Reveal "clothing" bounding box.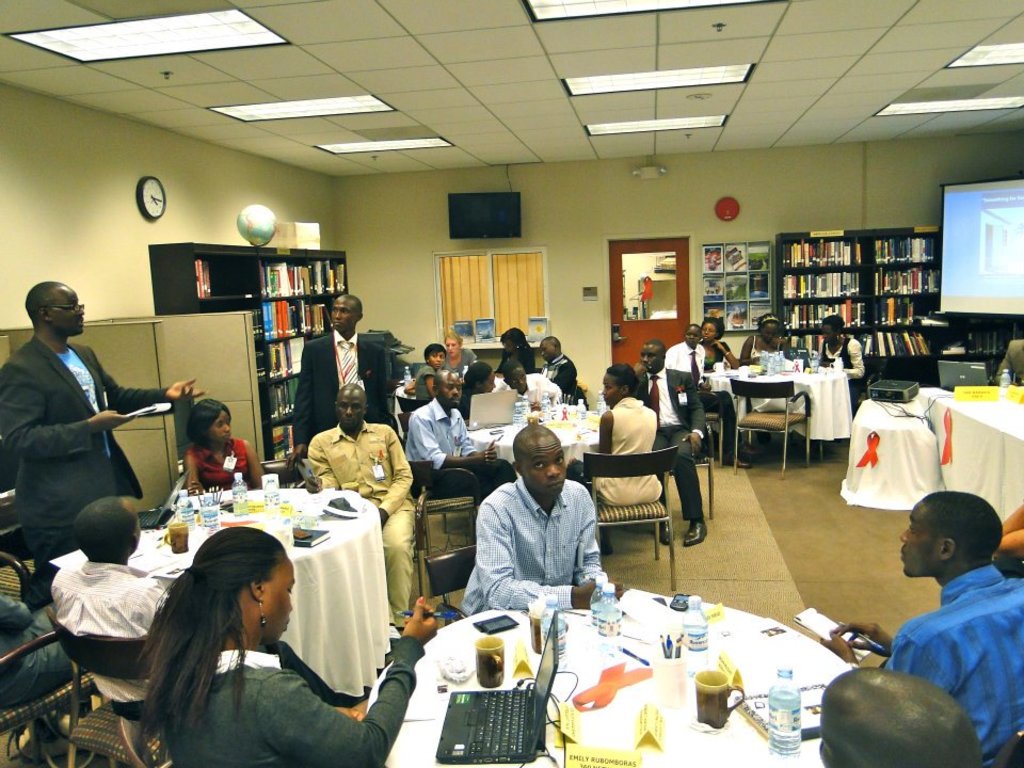
Revealed: BBox(500, 346, 514, 381).
